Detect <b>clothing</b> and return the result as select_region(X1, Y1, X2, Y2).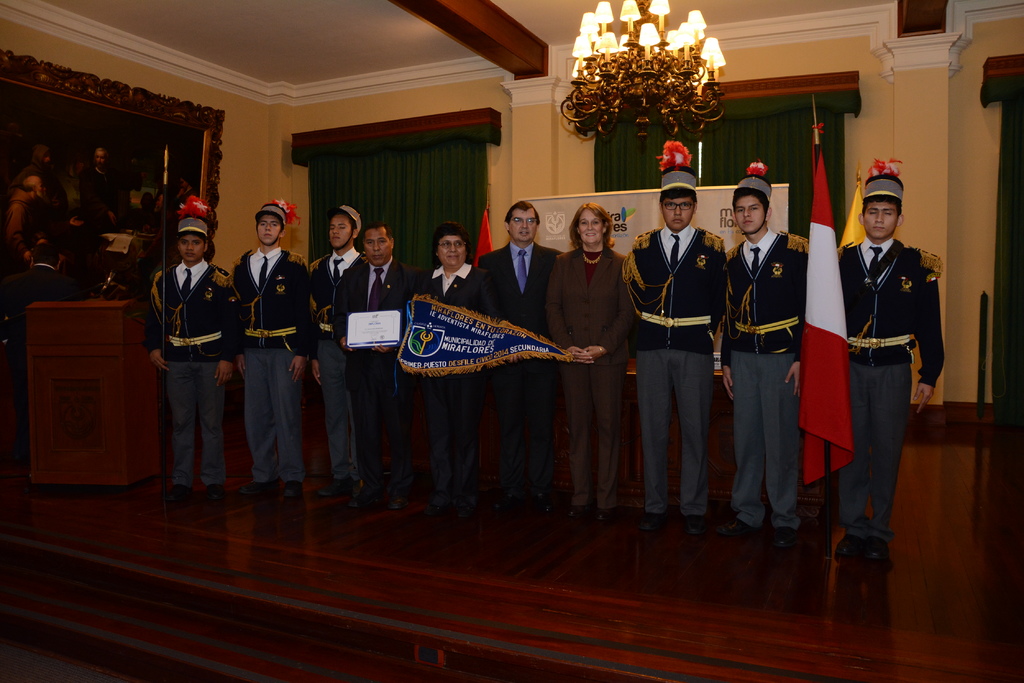
select_region(134, 248, 253, 473).
